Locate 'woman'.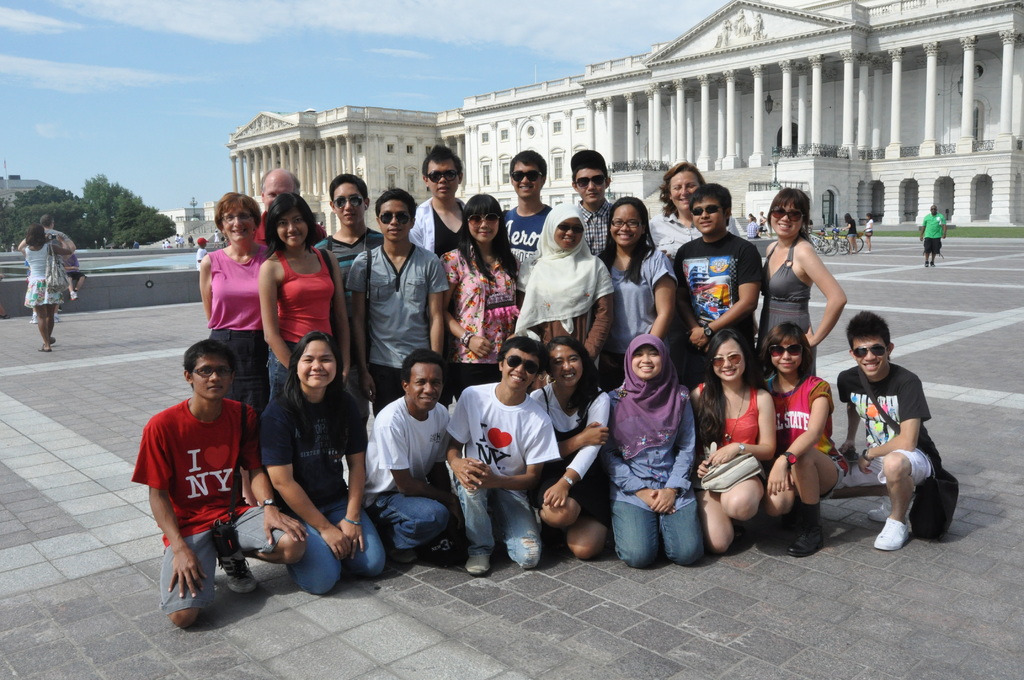
Bounding box: (left=194, top=190, right=276, bottom=415).
